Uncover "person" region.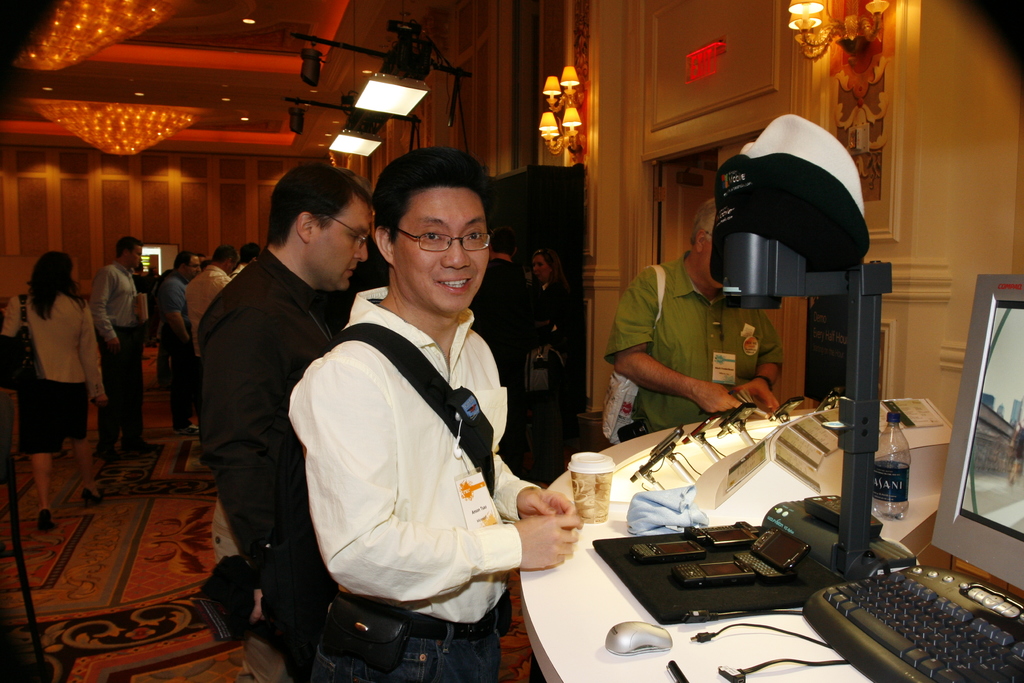
Uncovered: 285, 143, 579, 680.
